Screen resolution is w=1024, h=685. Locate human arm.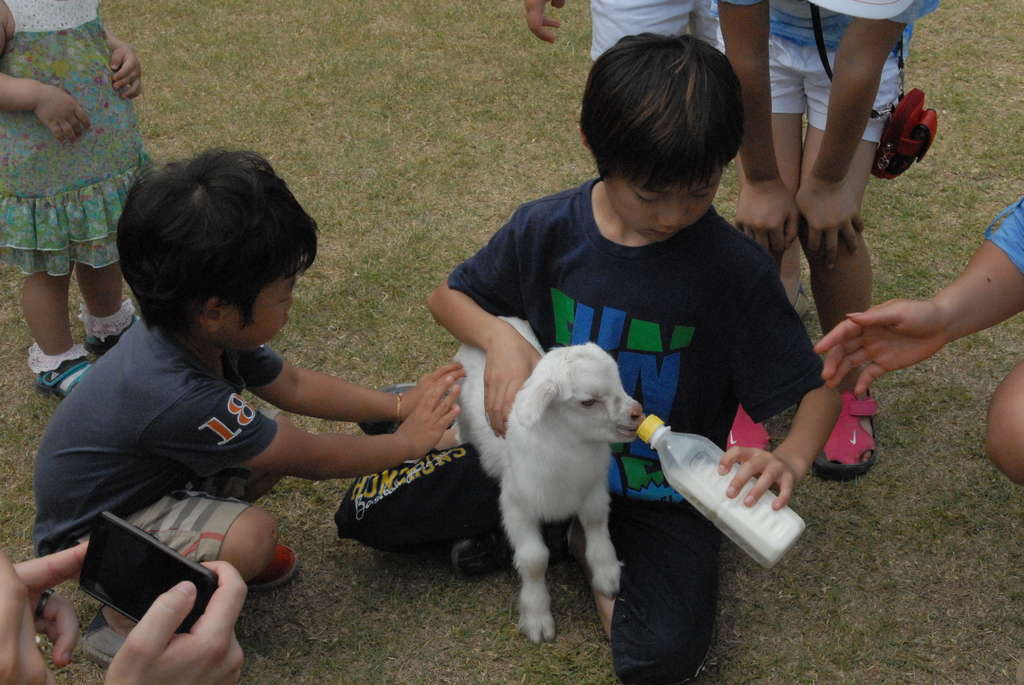
pyautogui.locateOnScreen(808, 188, 1023, 405).
